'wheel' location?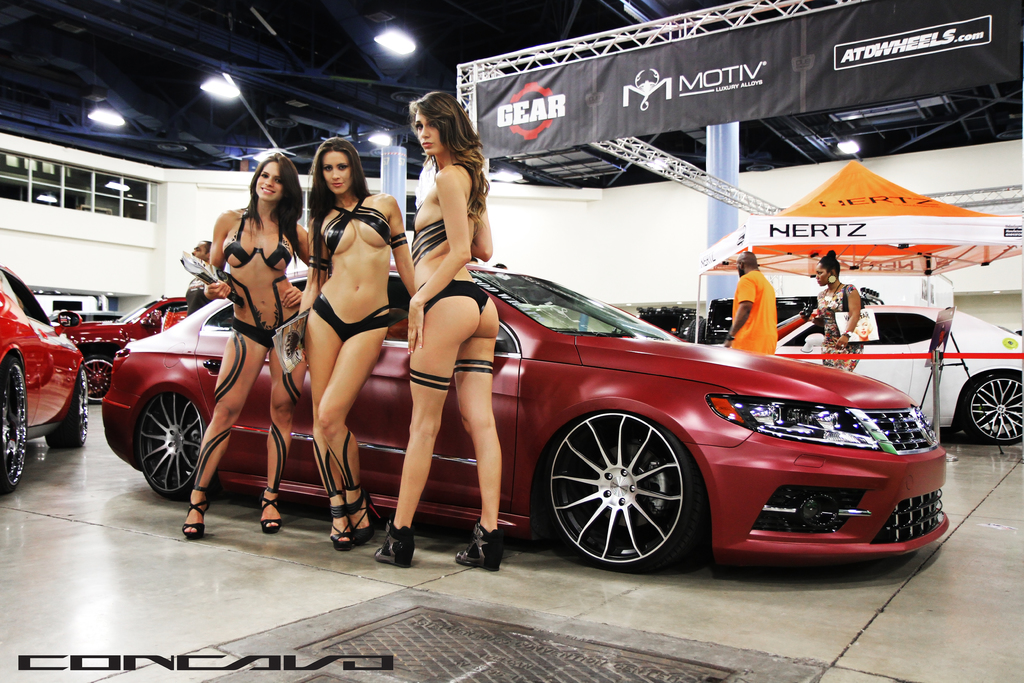
{"left": 535, "top": 411, "right": 708, "bottom": 572}
